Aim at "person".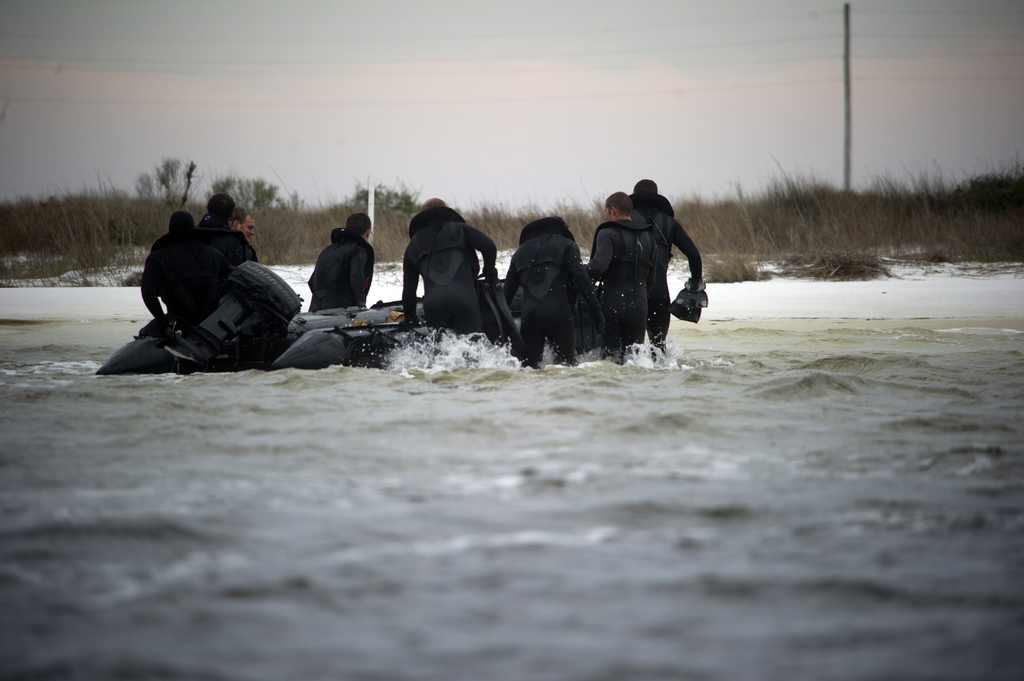
Aimed at <region>167, 186, 264, 328</region>.
